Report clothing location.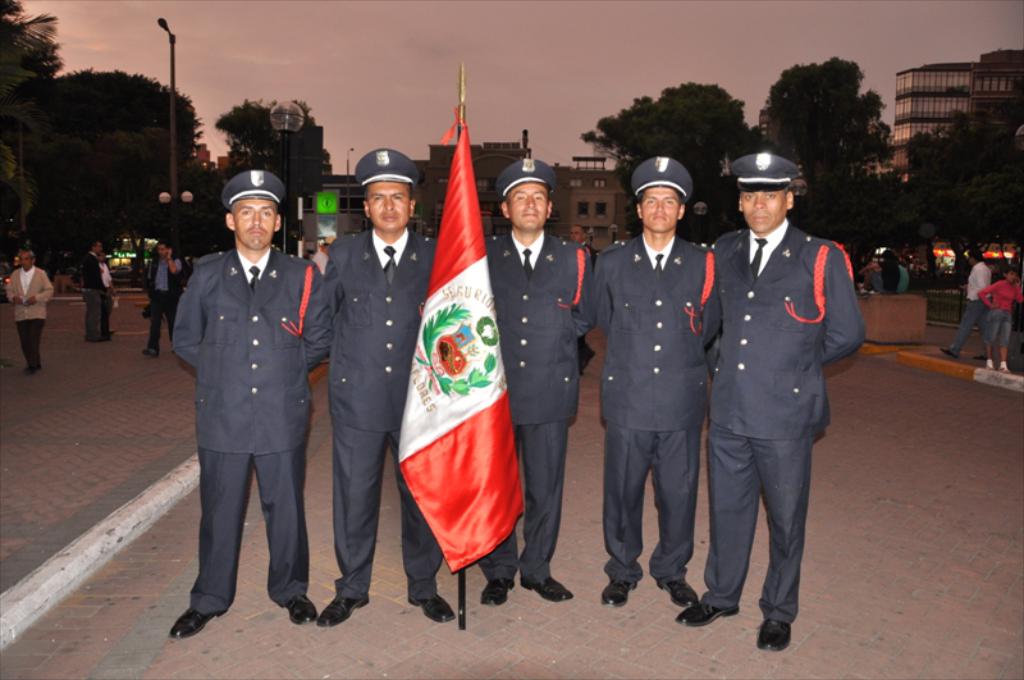
Report: rect(952, 261, 995, 353).
